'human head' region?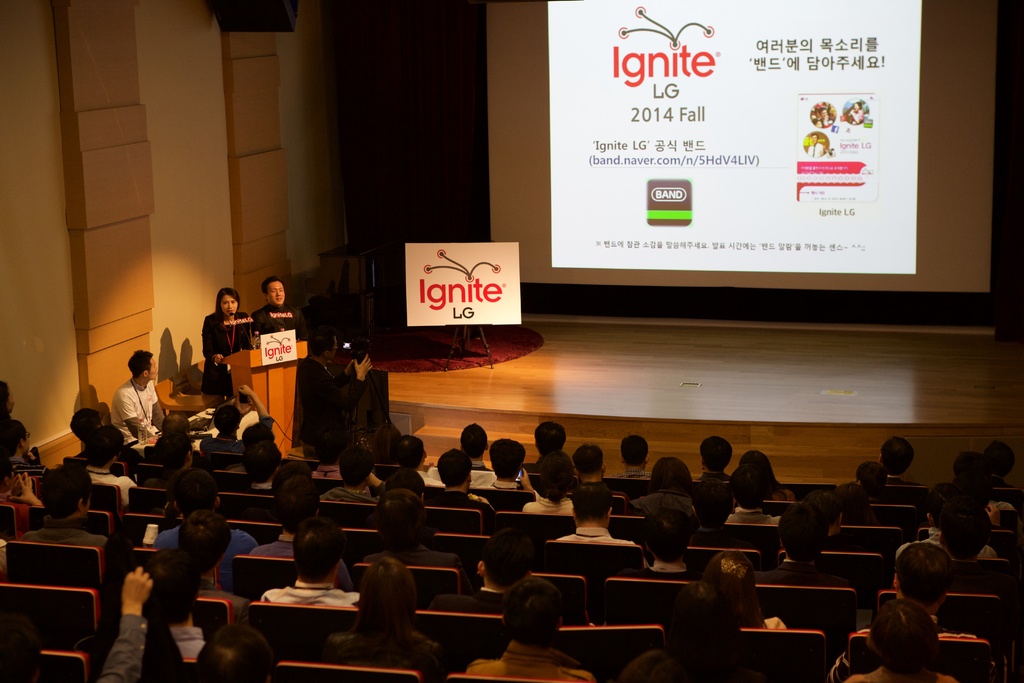
{"left": 884, "top": 593, "right": 961, "bottom": 667}
